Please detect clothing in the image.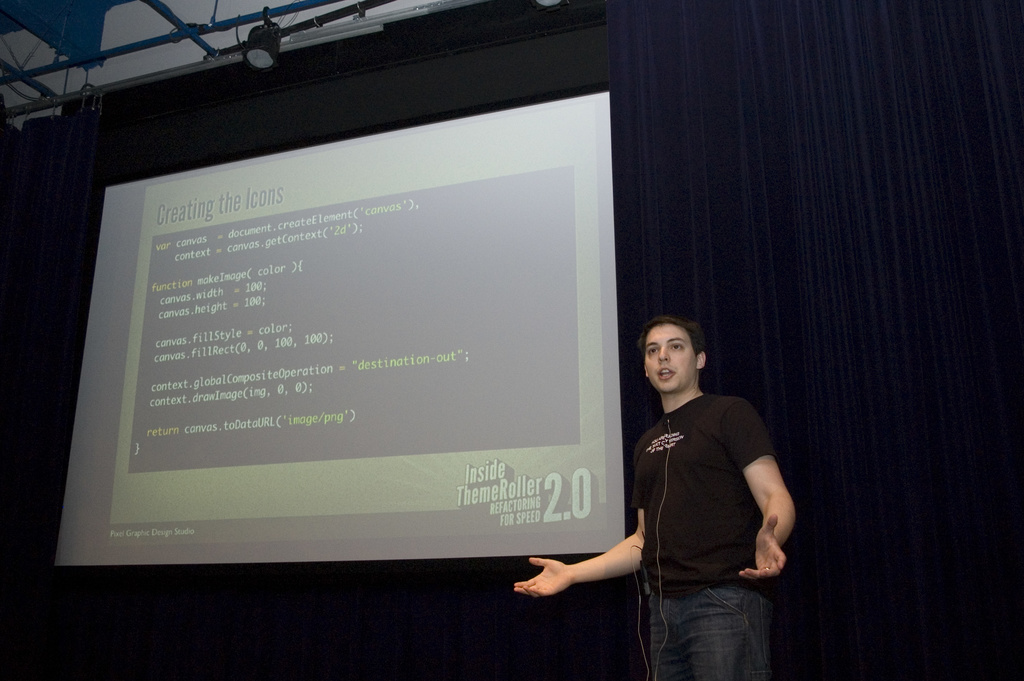
(left=628, top=388, right=785, bottom=601).
